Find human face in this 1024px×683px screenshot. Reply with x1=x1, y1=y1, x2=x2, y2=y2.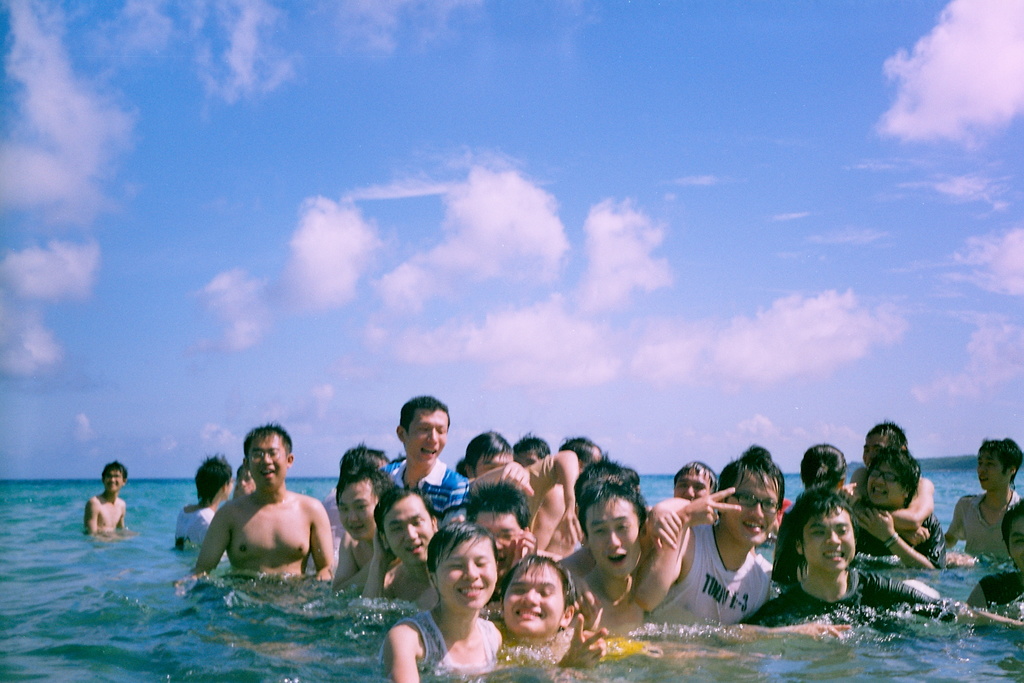
x1=102, y1=465, x2=124, y2=493.
